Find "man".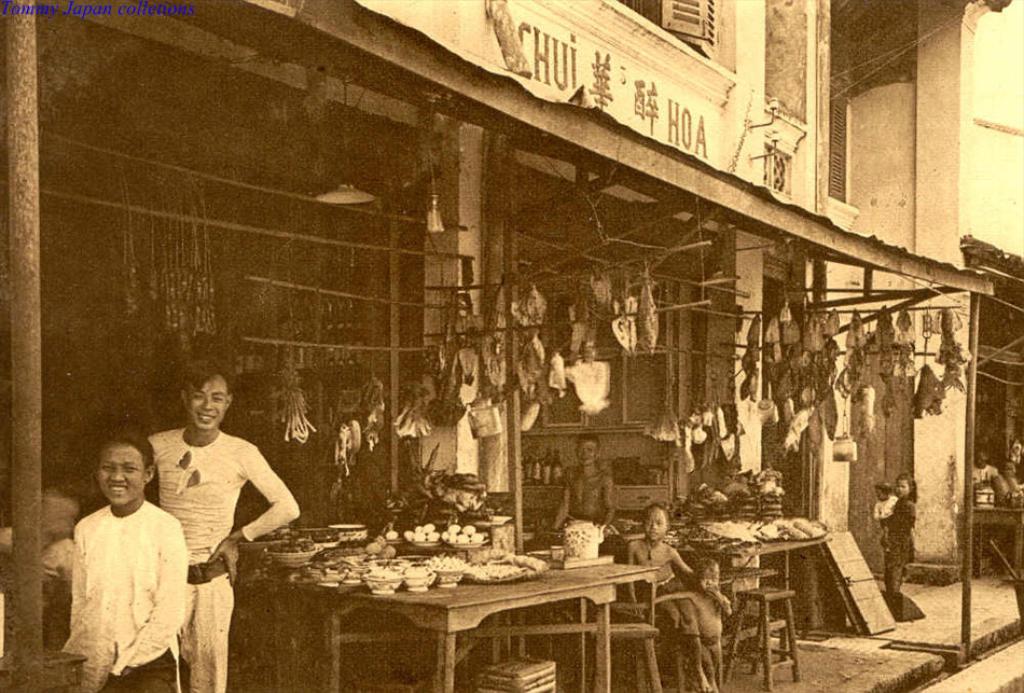
[x1=144, y1=362, x2=300, y2=692].
